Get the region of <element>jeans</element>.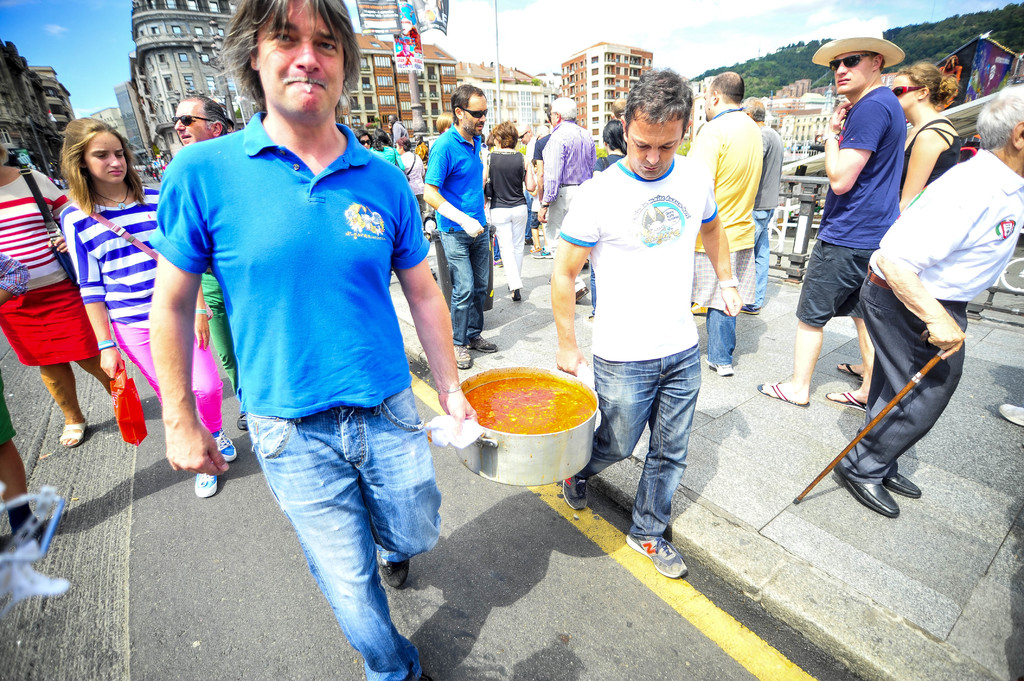
pyautogui.locateOnScreen(244, 385, 431, 661).
